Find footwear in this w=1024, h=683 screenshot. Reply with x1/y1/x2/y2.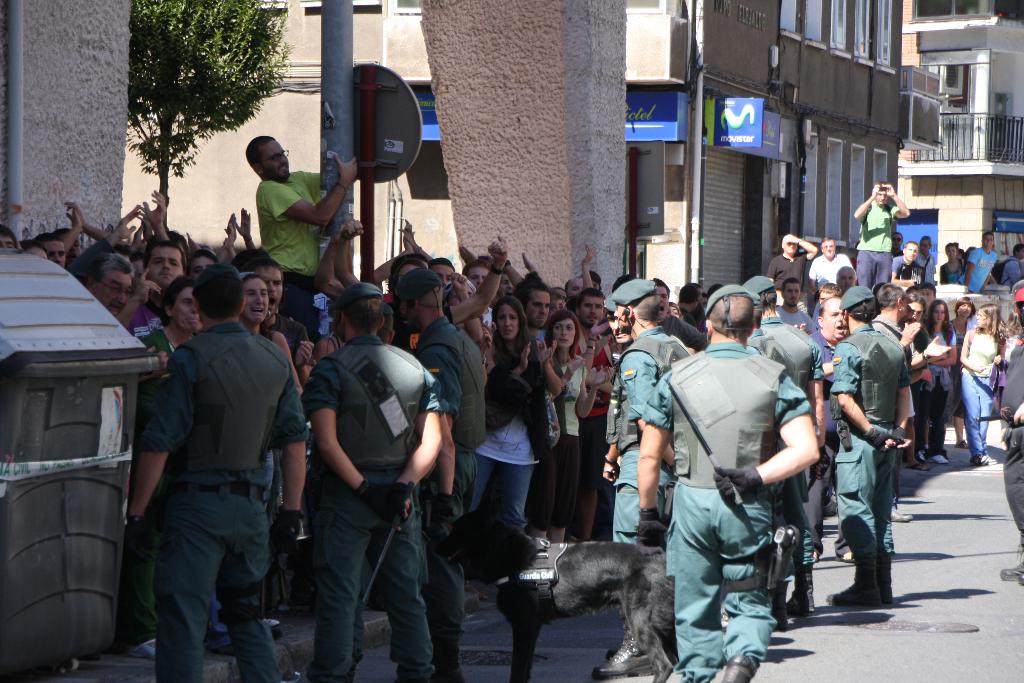
824/555/879/611.
